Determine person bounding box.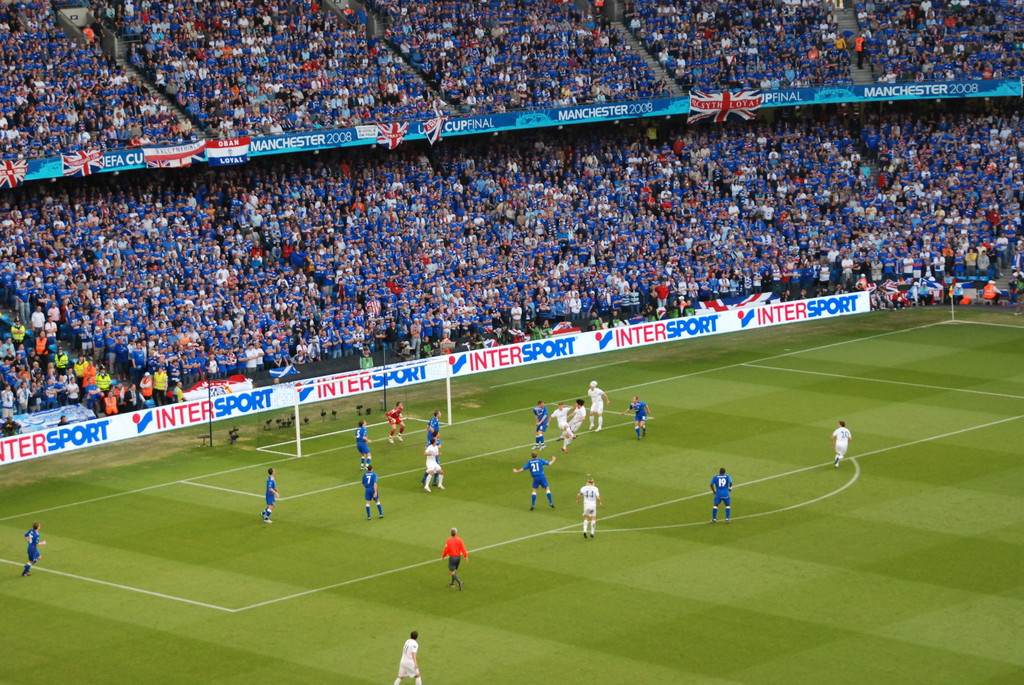
Determined: (x1=620, y1=397, x2=649, y2=440).
